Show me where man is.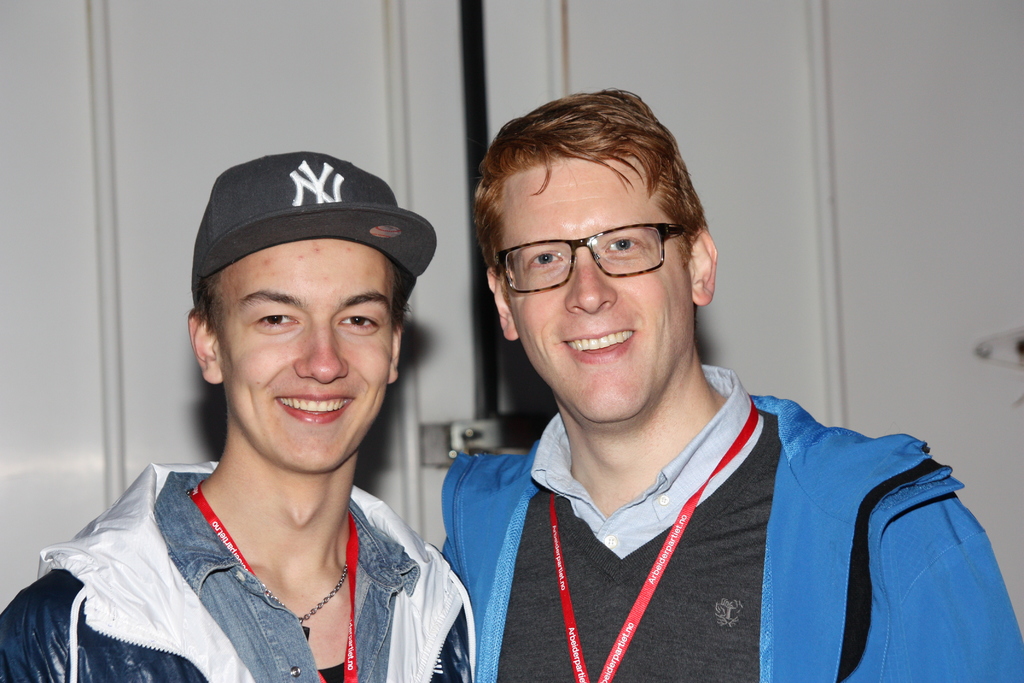
man is at select_region(0, 154, 477, 682).
